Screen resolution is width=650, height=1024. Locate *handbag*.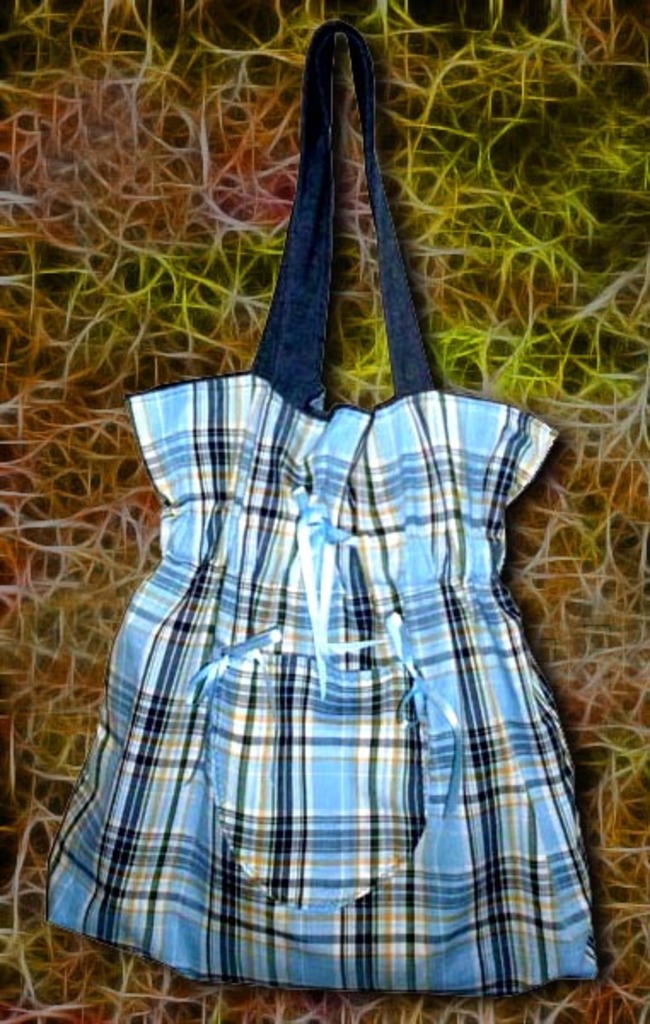
(left=46, top=20, right=599, bottom=993).
